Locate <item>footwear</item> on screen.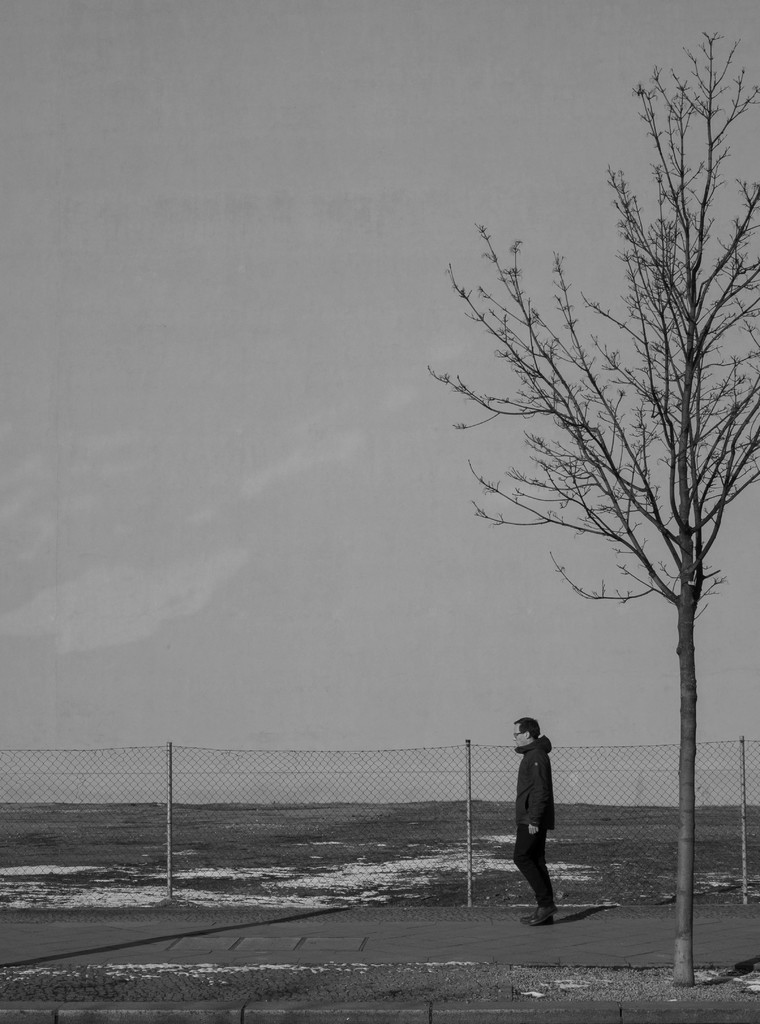
On screen at box=[533, 903, 562, 926].
